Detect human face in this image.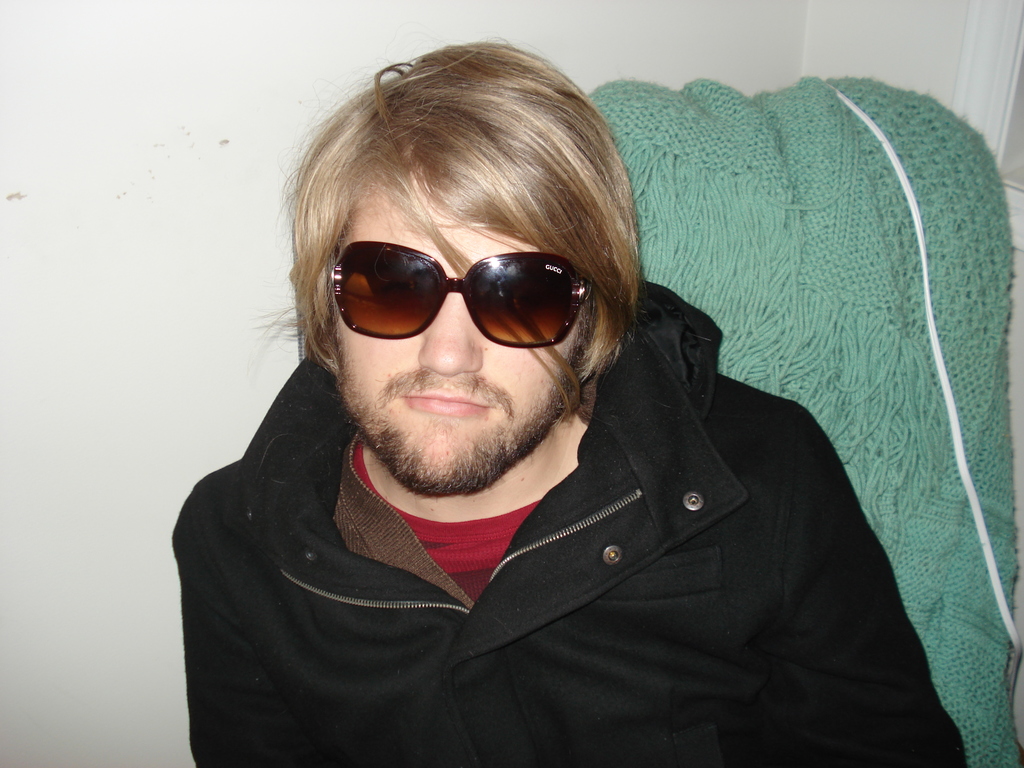
Detection: [334, 186, 583, 493].
